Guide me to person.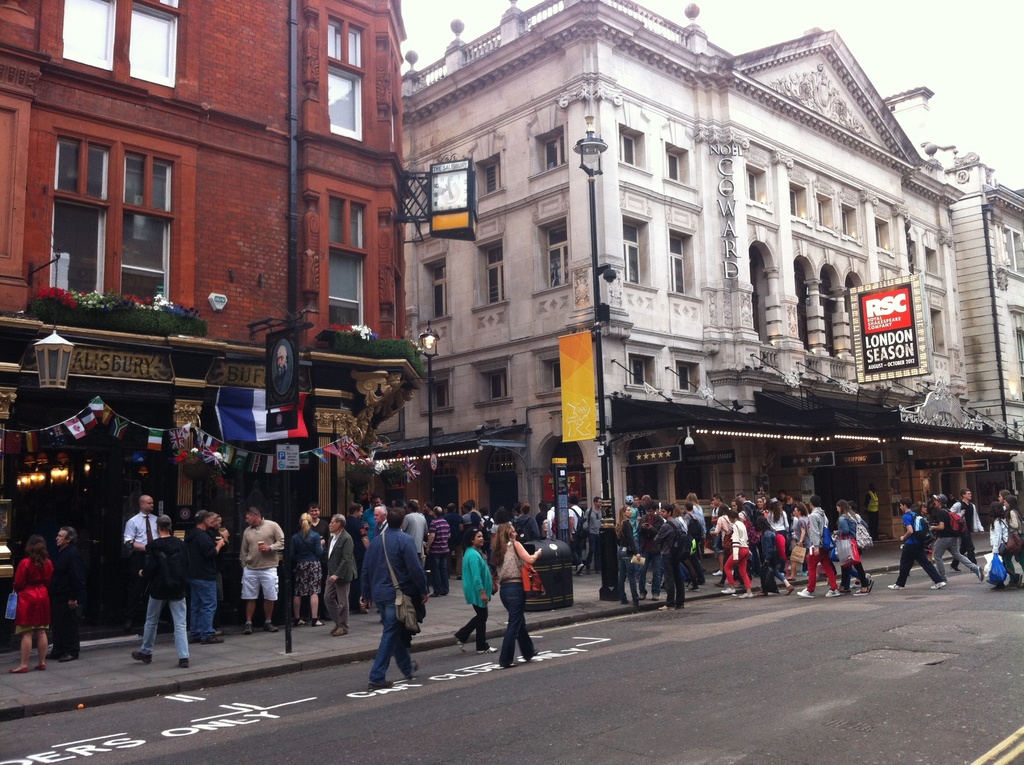
Guidance: (x1=288, y1=513, x2=323, y2=625).
